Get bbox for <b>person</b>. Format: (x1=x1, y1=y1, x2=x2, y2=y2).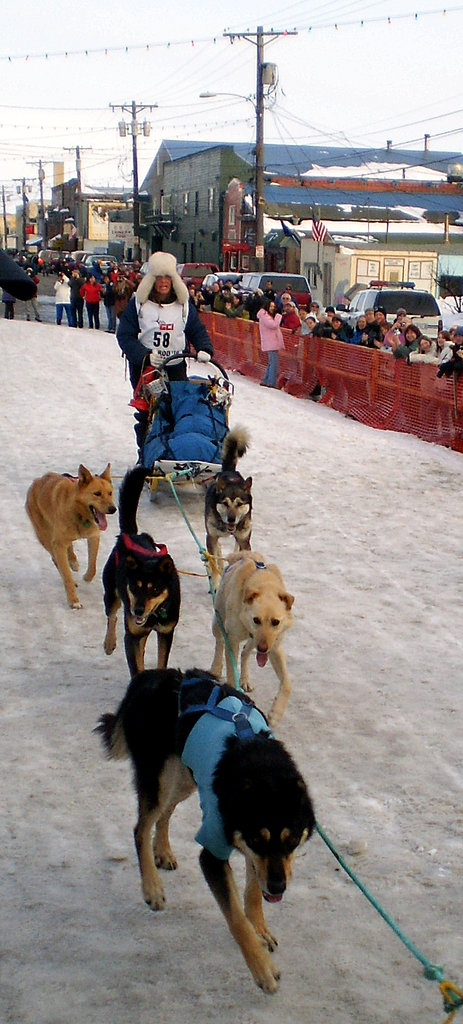
(x1=124, y1=236, x2=209, y2=499).
